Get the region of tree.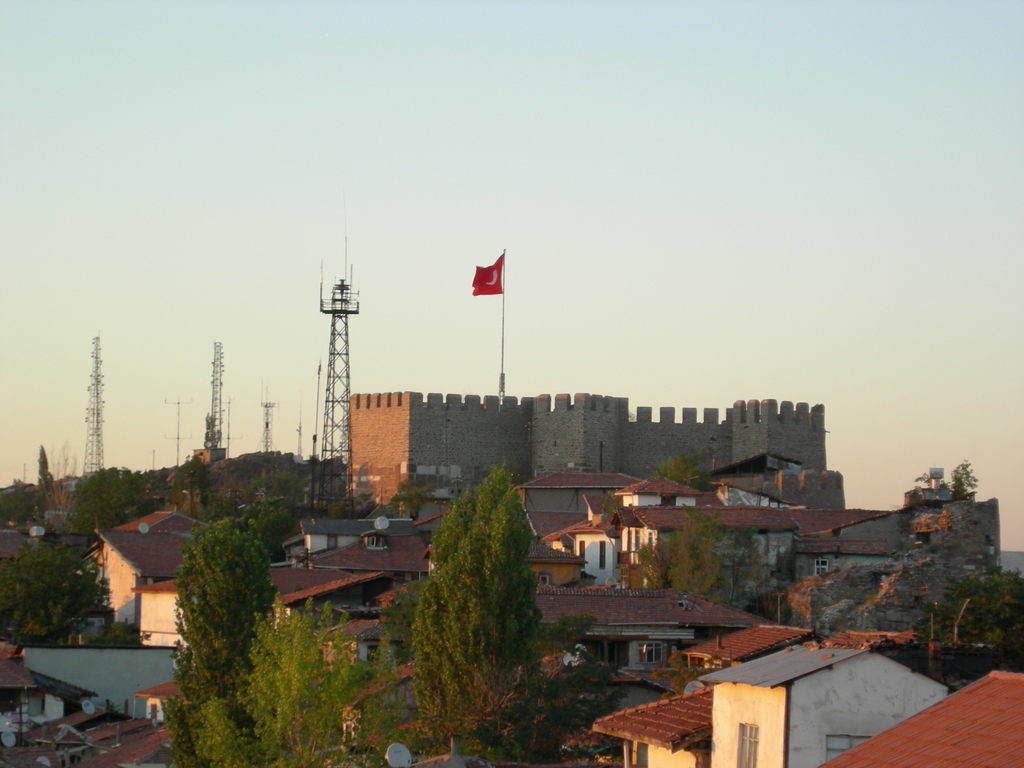
box(411, 463, 544, 767).
